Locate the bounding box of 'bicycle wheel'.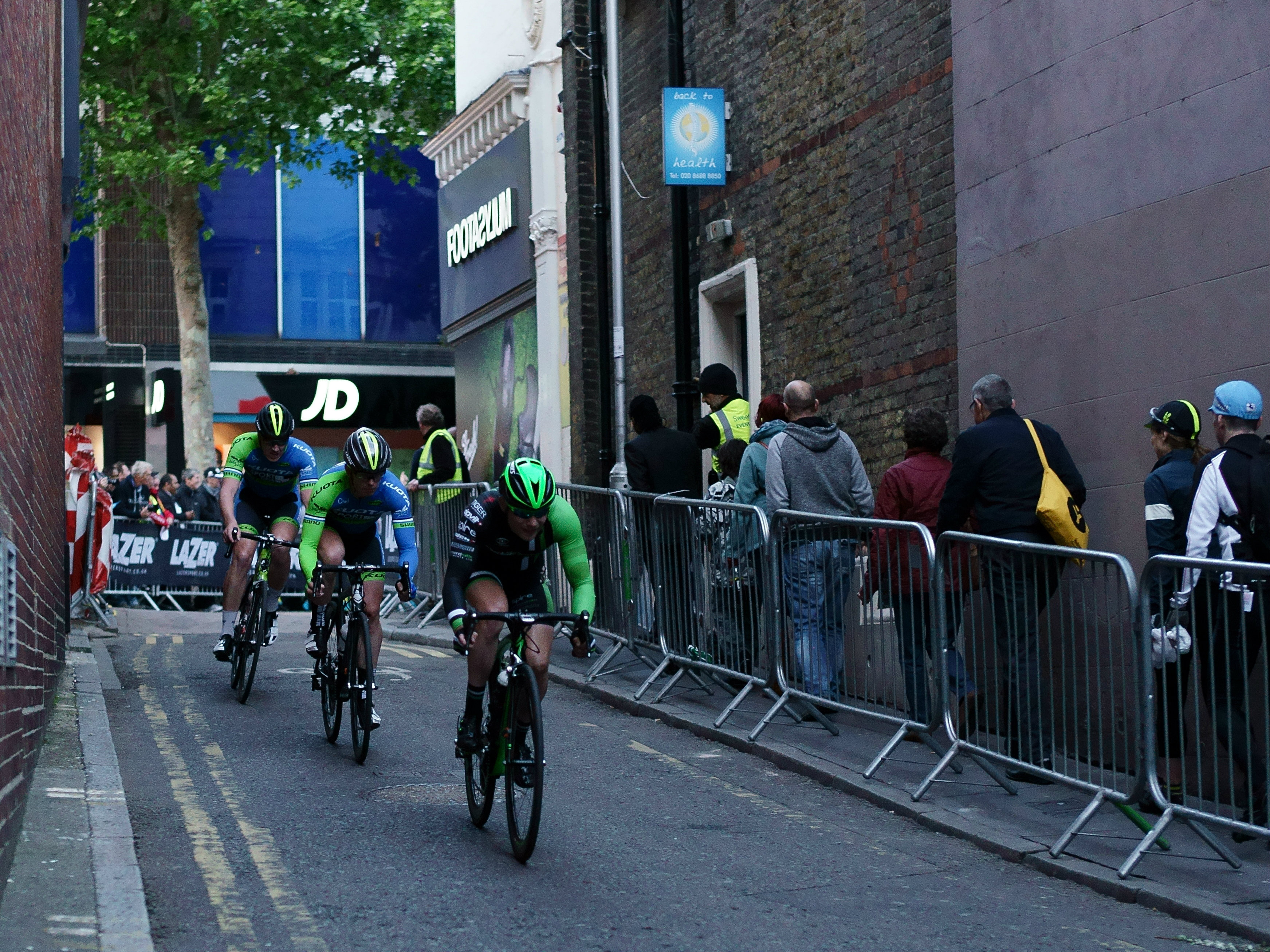
Bounding box: region(183, 242, 199, 313).
